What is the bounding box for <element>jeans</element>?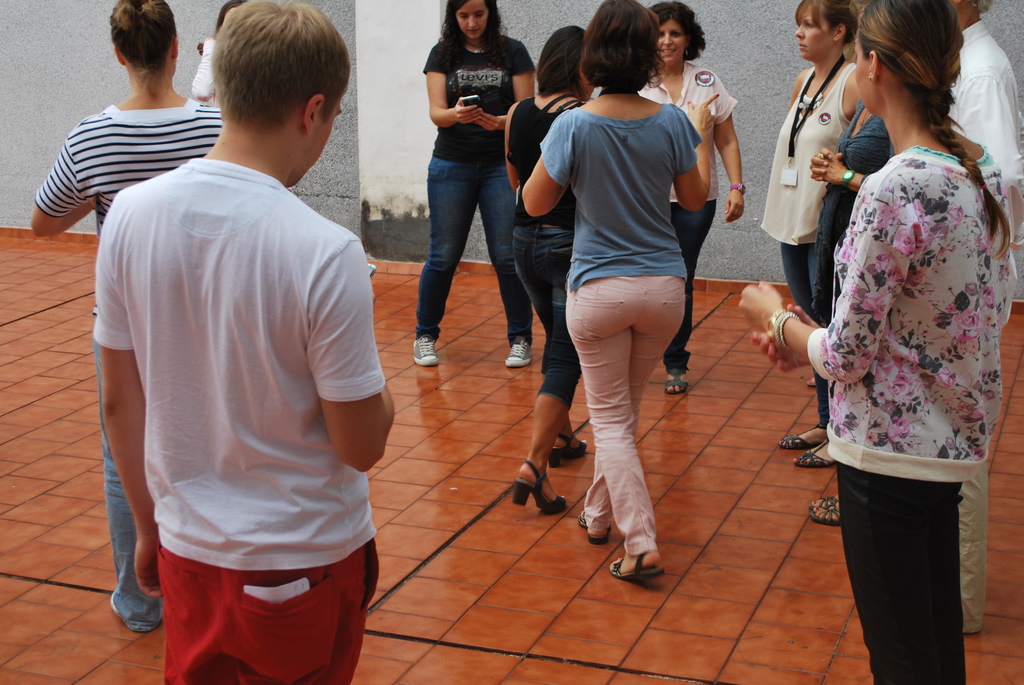
(577,276,679,554).
